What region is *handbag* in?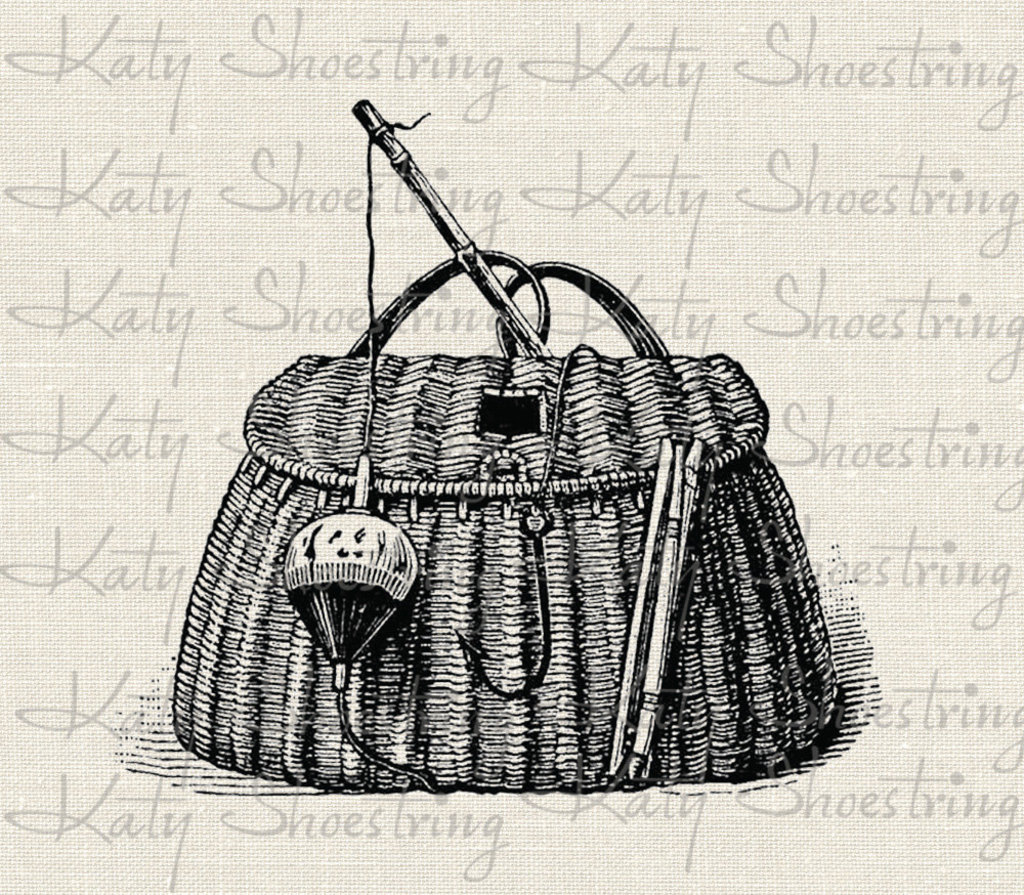
170 250 851 797.
